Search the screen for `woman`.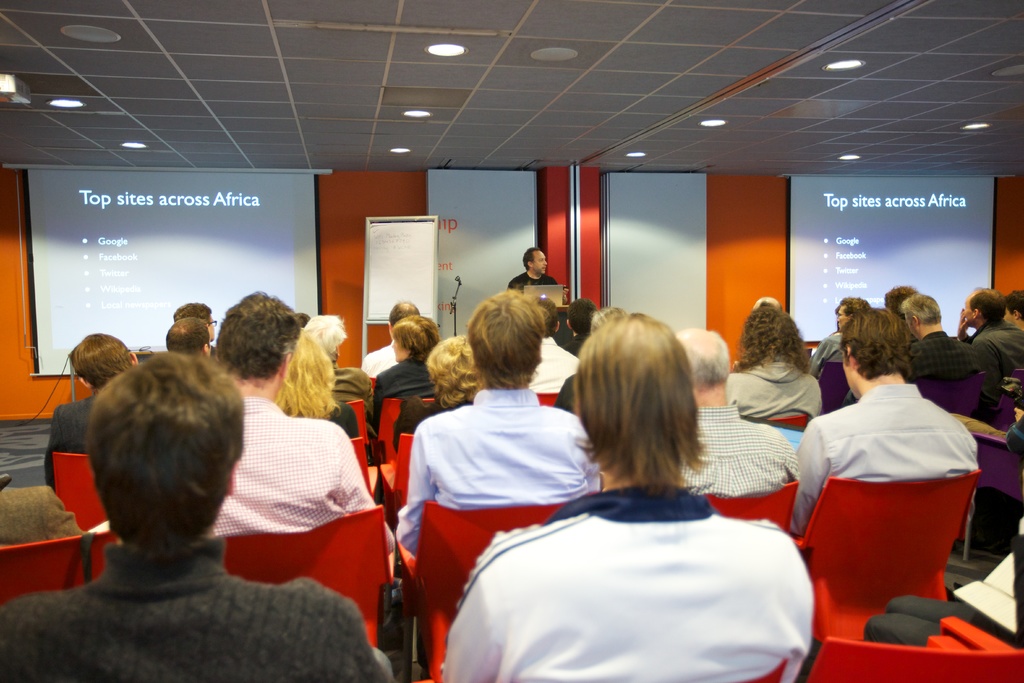
Found at (left=392, top=333, right=482, bottom=451).
